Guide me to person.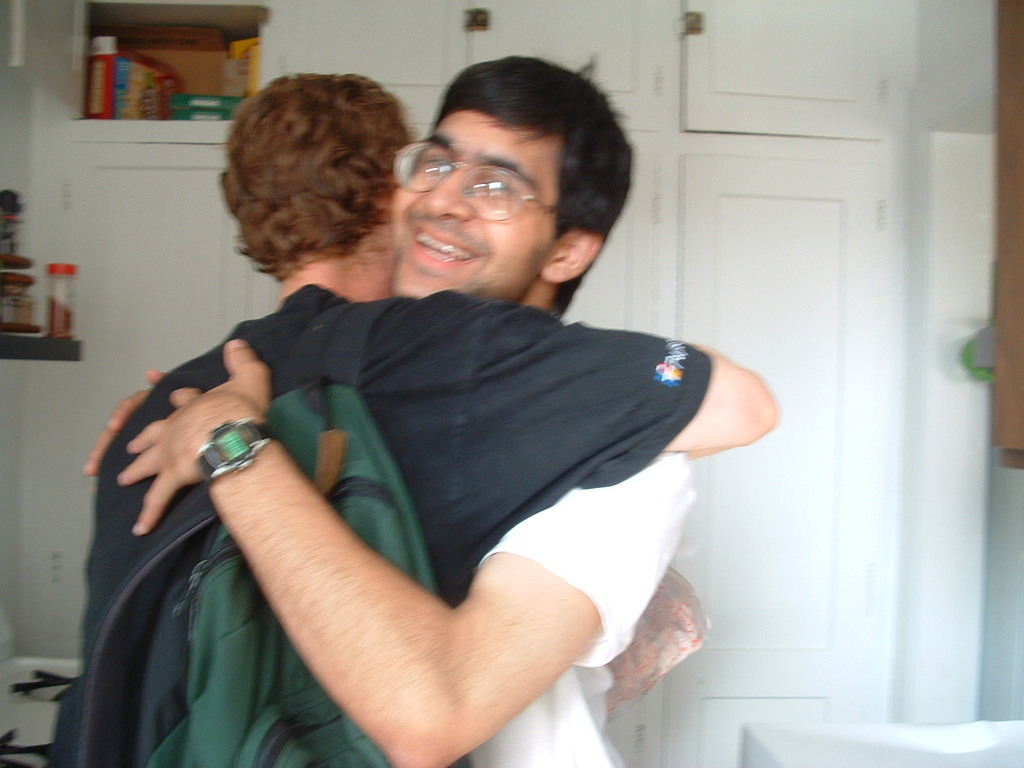
Guidance: detection(46, 72, 779, 767).
